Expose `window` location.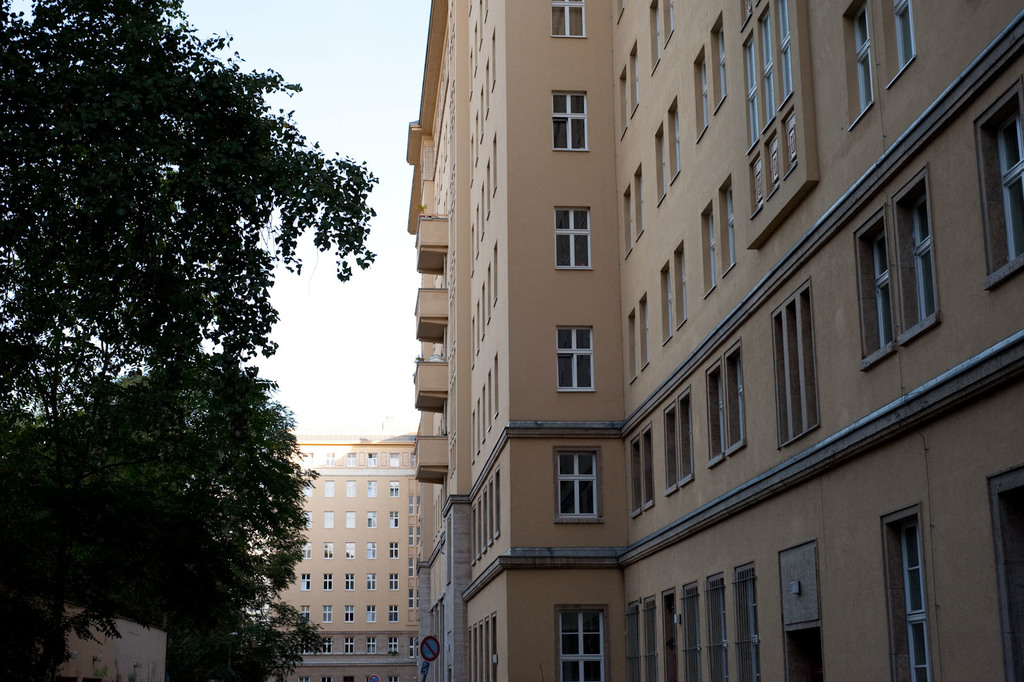
Exposed at (623, 422, 653, 522).
